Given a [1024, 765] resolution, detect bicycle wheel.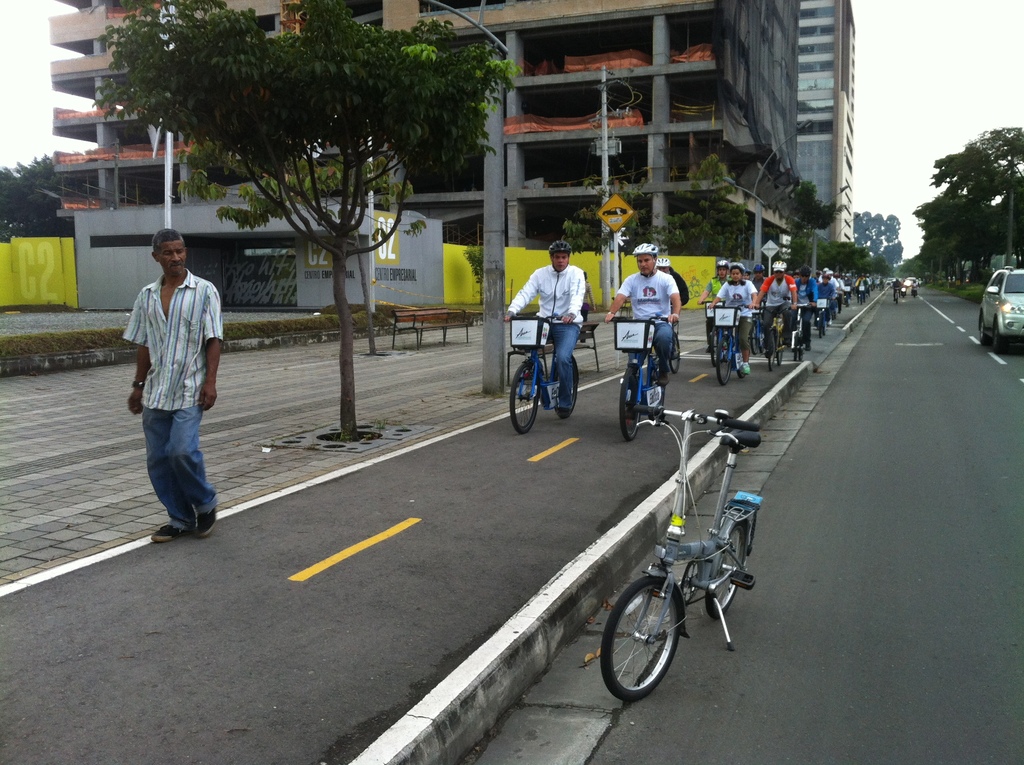
box=[653, 362, 668, 417].
